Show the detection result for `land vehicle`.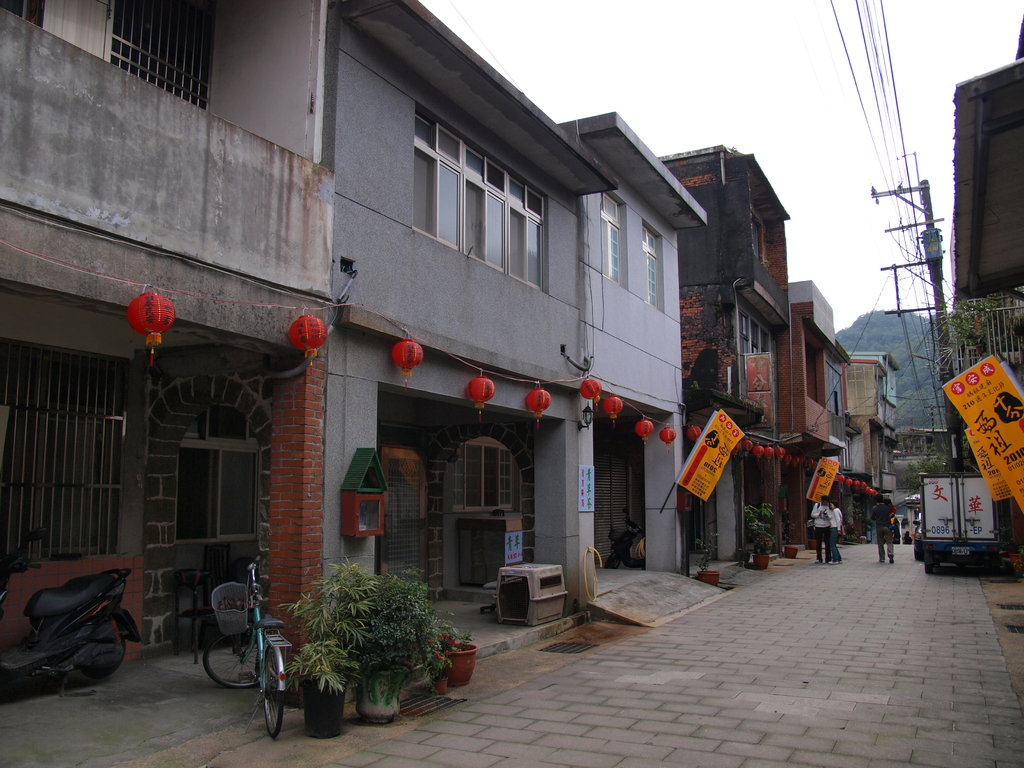
Rect(909, 468, 1009, 574).
